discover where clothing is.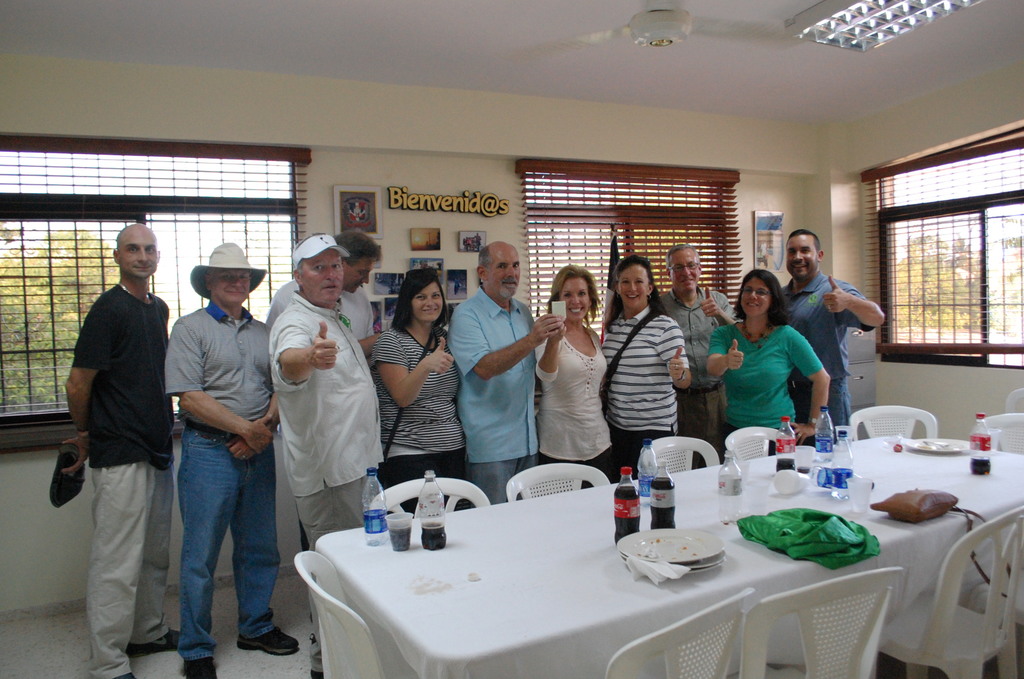
Discovered at (left=468, top=452, right=539, bottom=505).
